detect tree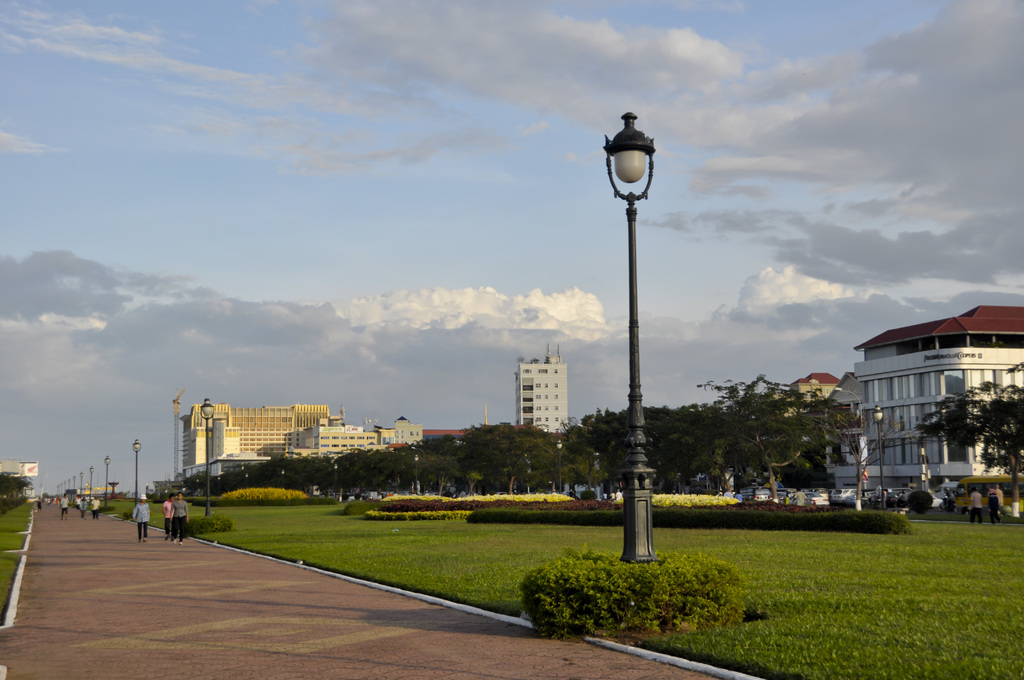
select_region(747, 399, 826, 496)
